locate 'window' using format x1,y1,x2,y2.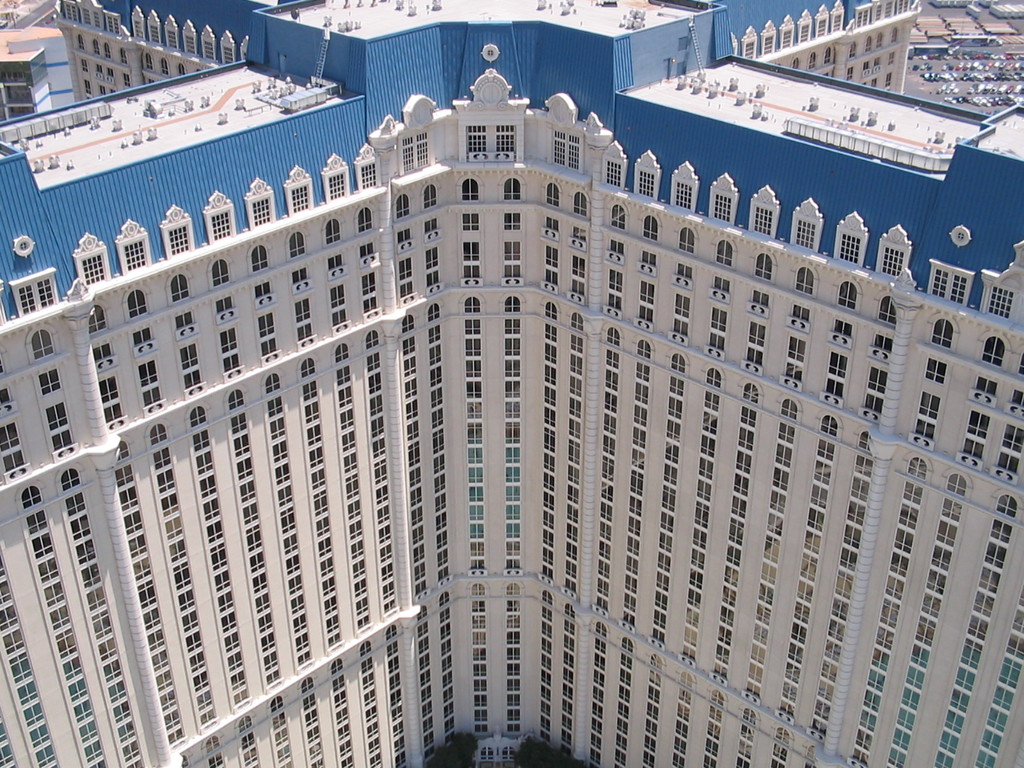
292,271,311,279.
